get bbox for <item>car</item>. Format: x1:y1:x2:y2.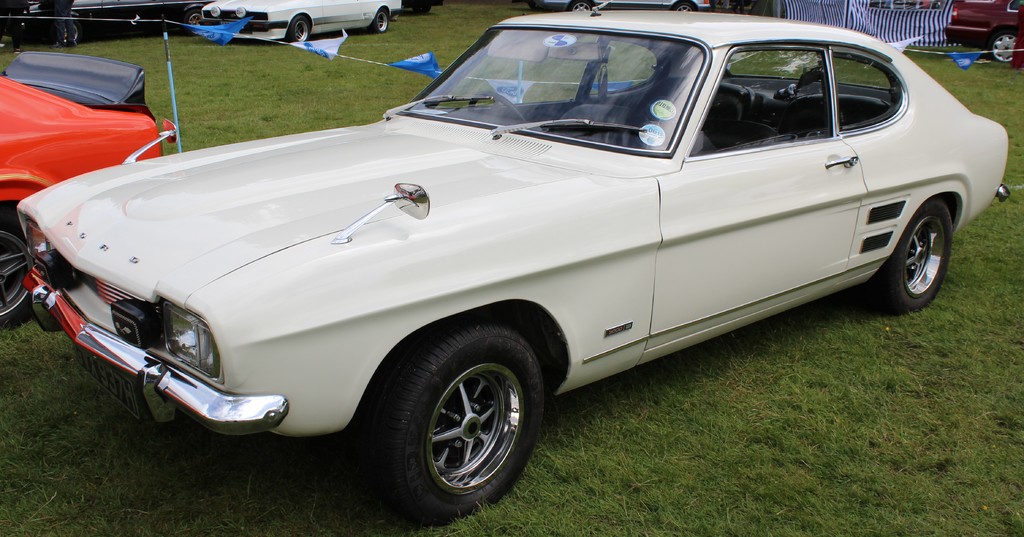
938:0:1023:64.
